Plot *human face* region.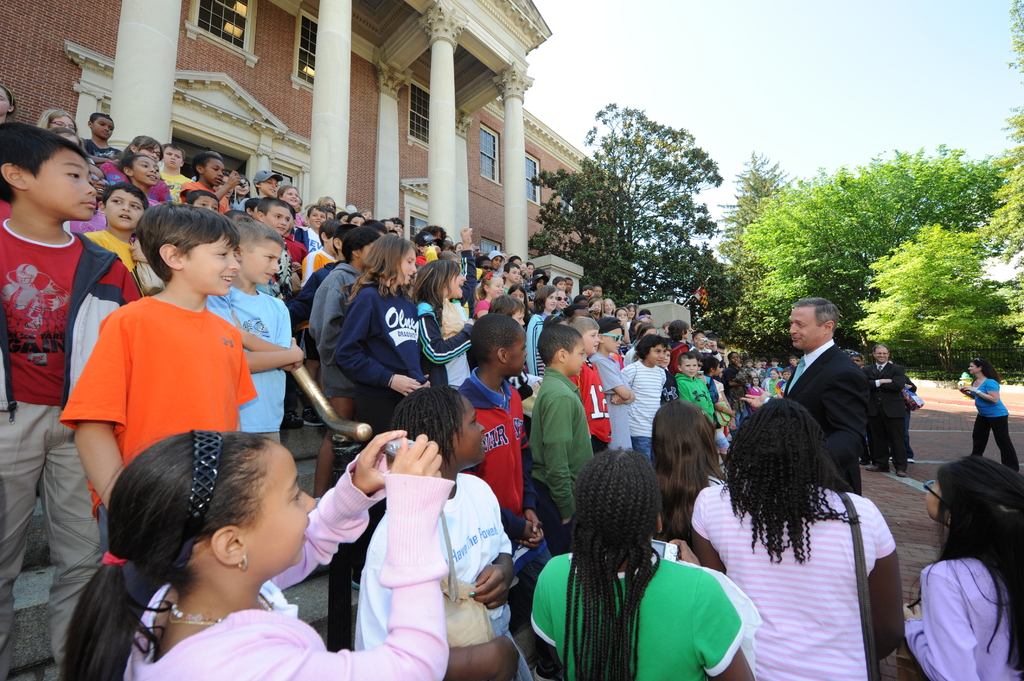
Plotted at bbox=(183, 236, 240, 296).
